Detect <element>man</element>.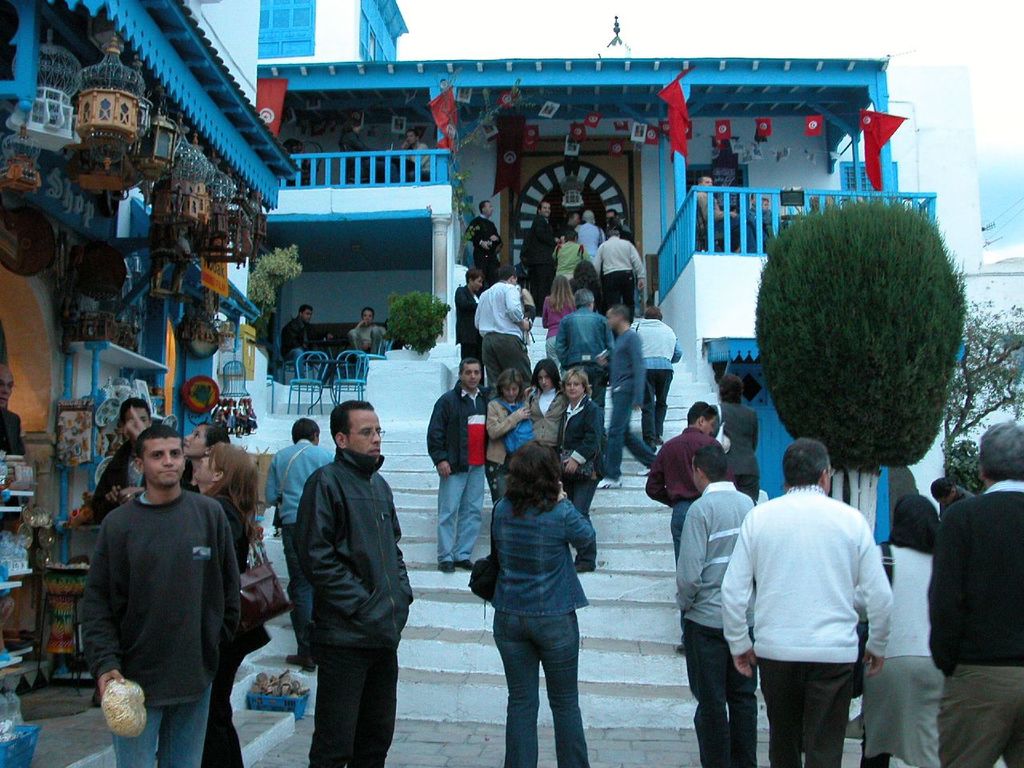
Detected at (69, 398, 165, 529).
